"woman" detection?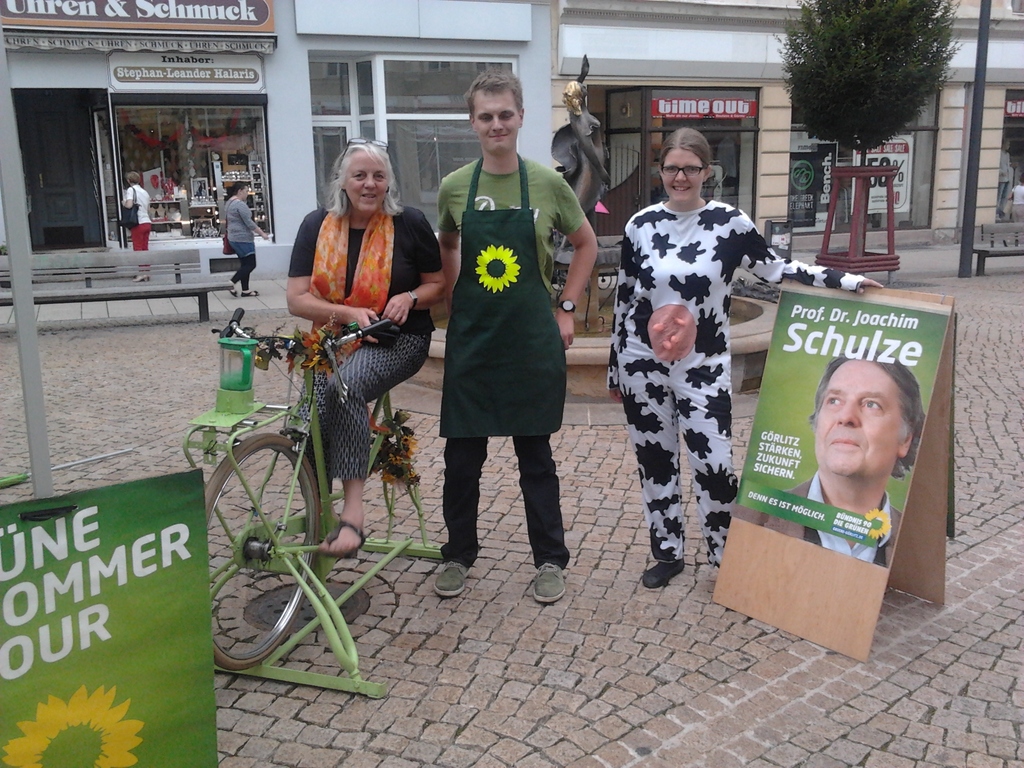
bbox=[122, 173, 153, 276]
